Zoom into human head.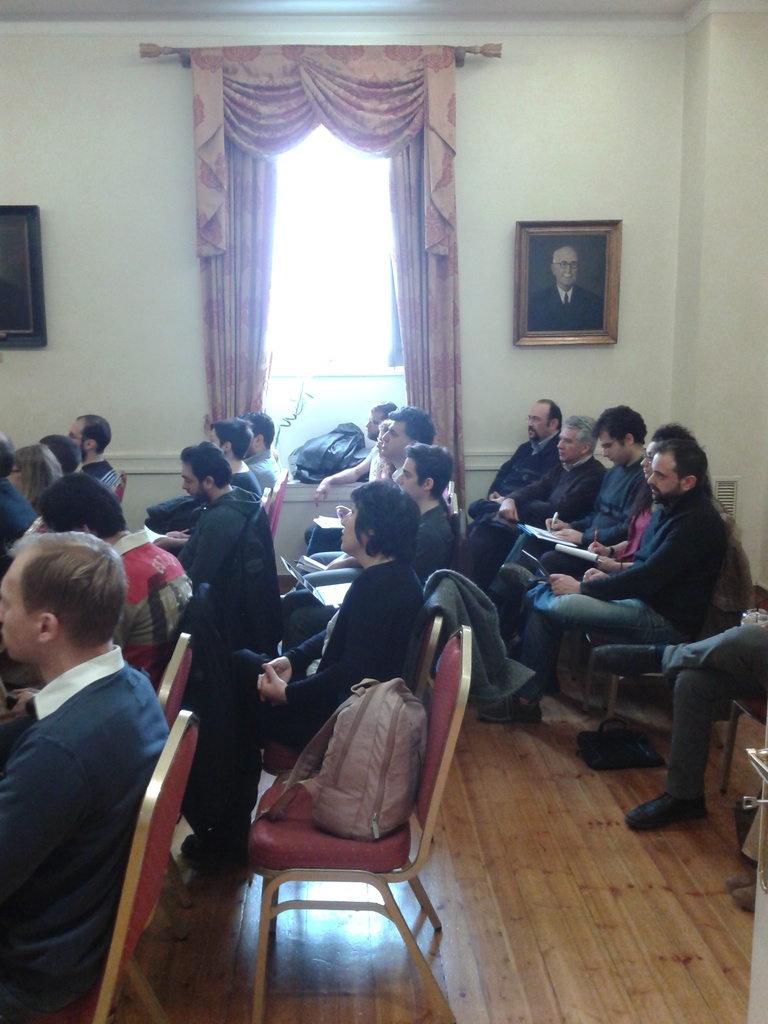
Zoom target: x1=242, y1=412, x2=275, y2=452.
